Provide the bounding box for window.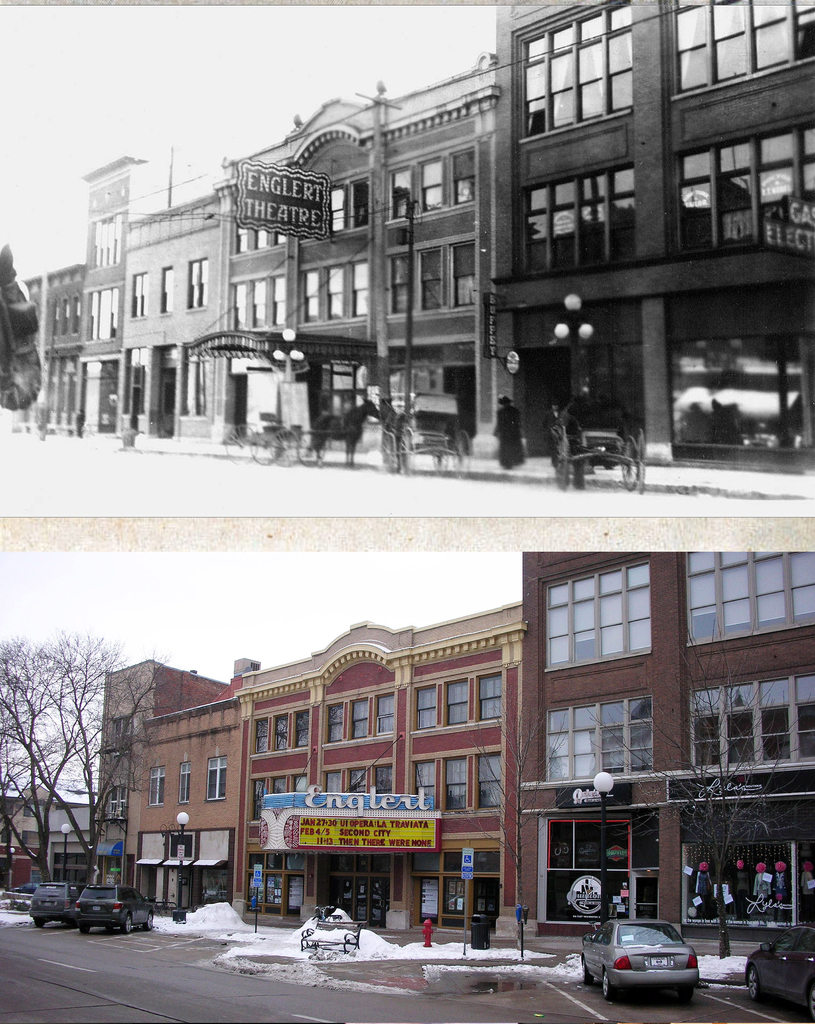
{"x1": 255, "y1": 229, "x2": 268, "y2": 250}.
